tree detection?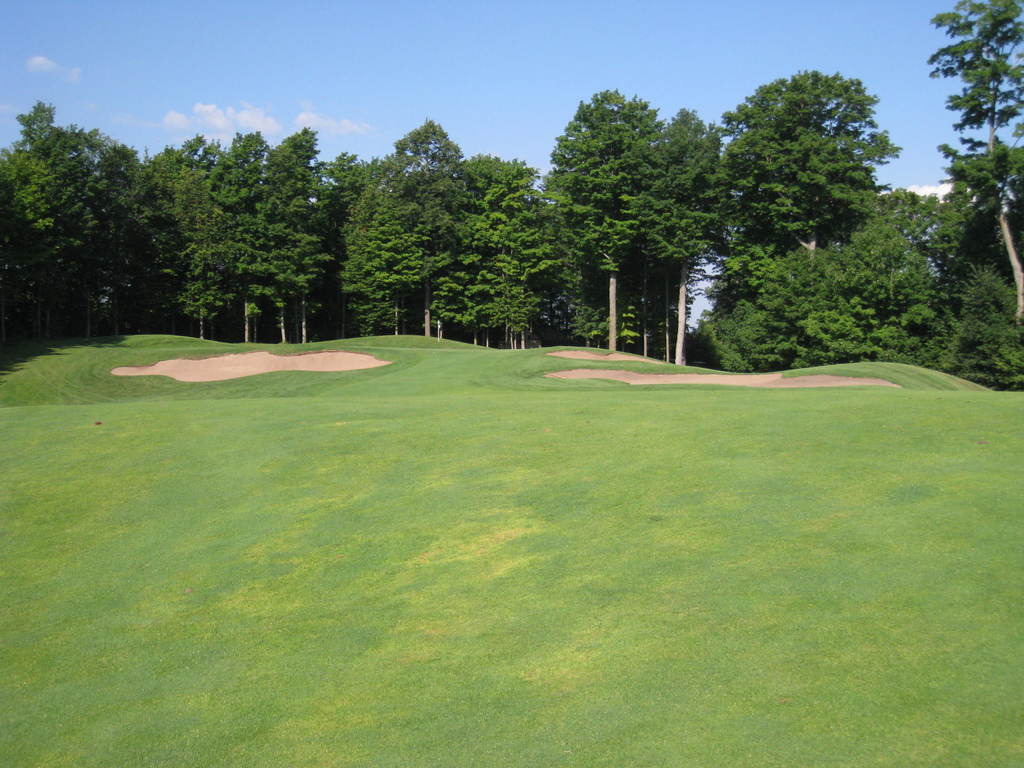
<bbox>688, 52, 935, 372</bbox>
